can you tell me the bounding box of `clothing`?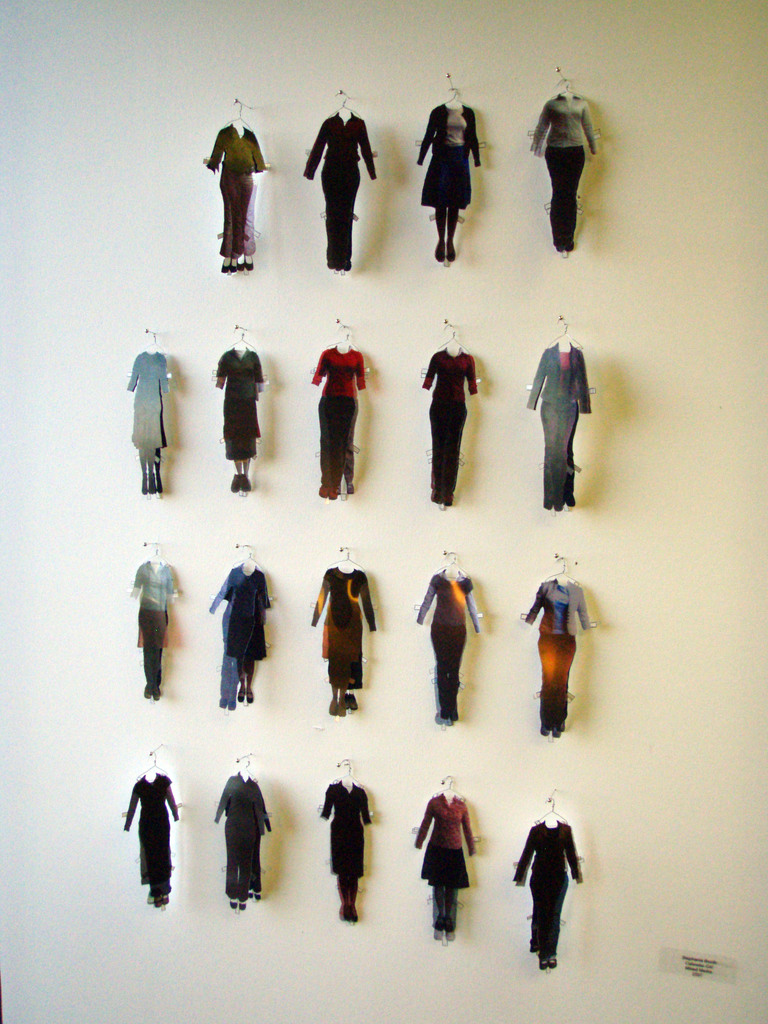
301,113,376,259.
